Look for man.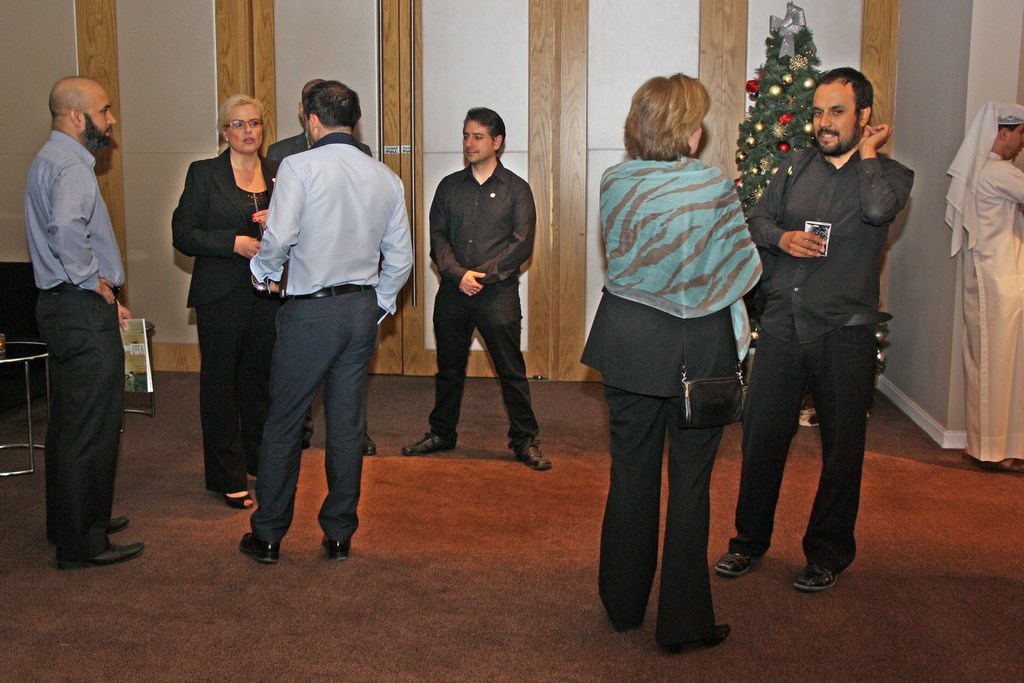
Found: rect(403, 106, 552, 472).
